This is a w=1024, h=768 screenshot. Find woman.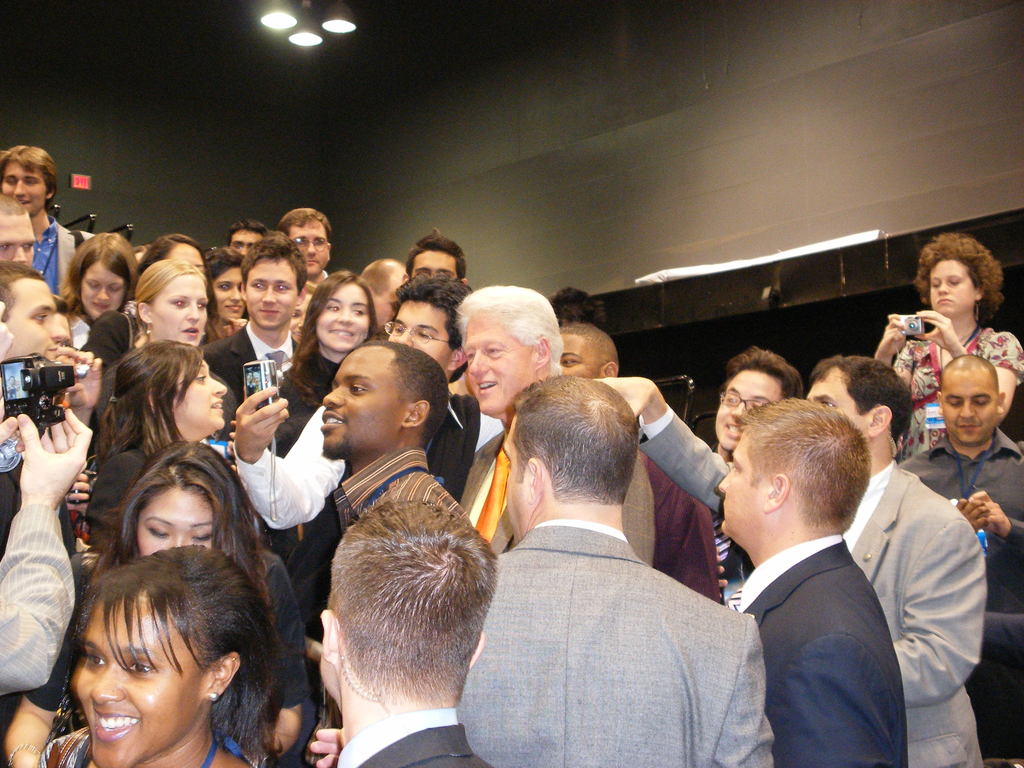
Bounding box: 273, 267, 388, 458.
